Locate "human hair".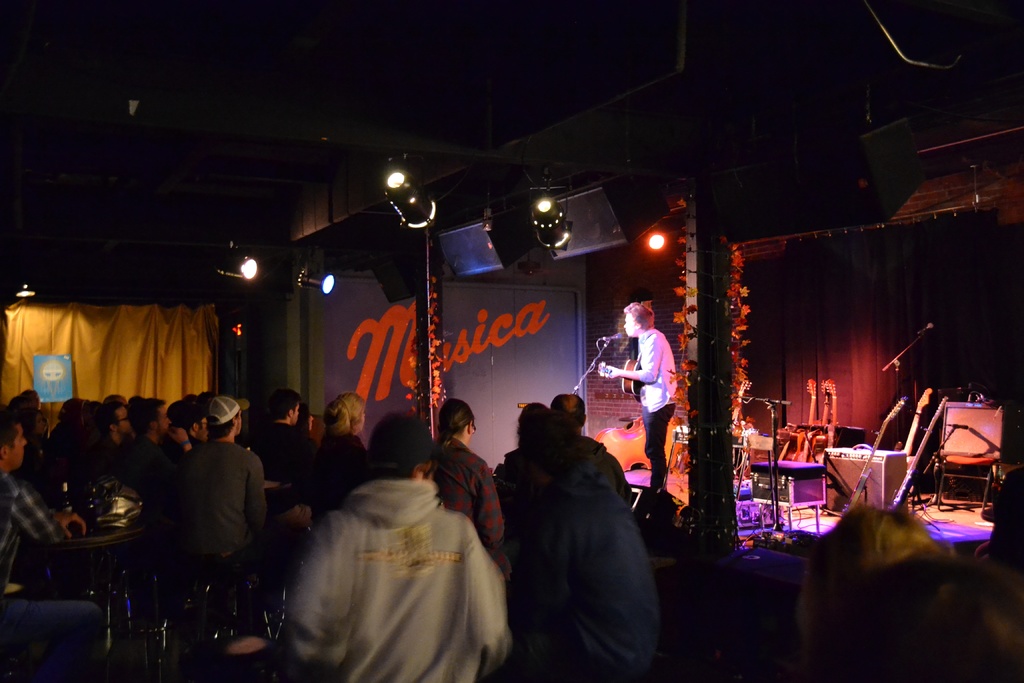
Bounding box: box(271, 389, 300, 420).
